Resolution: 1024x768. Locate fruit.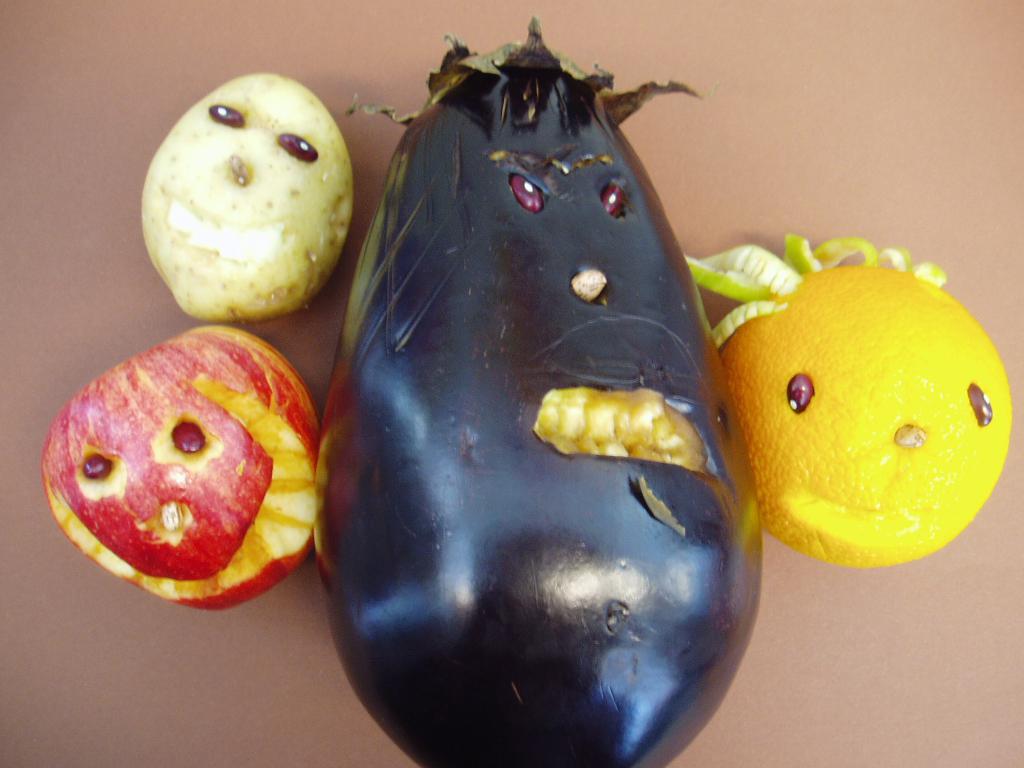
[729, 259, 1000, 582].
